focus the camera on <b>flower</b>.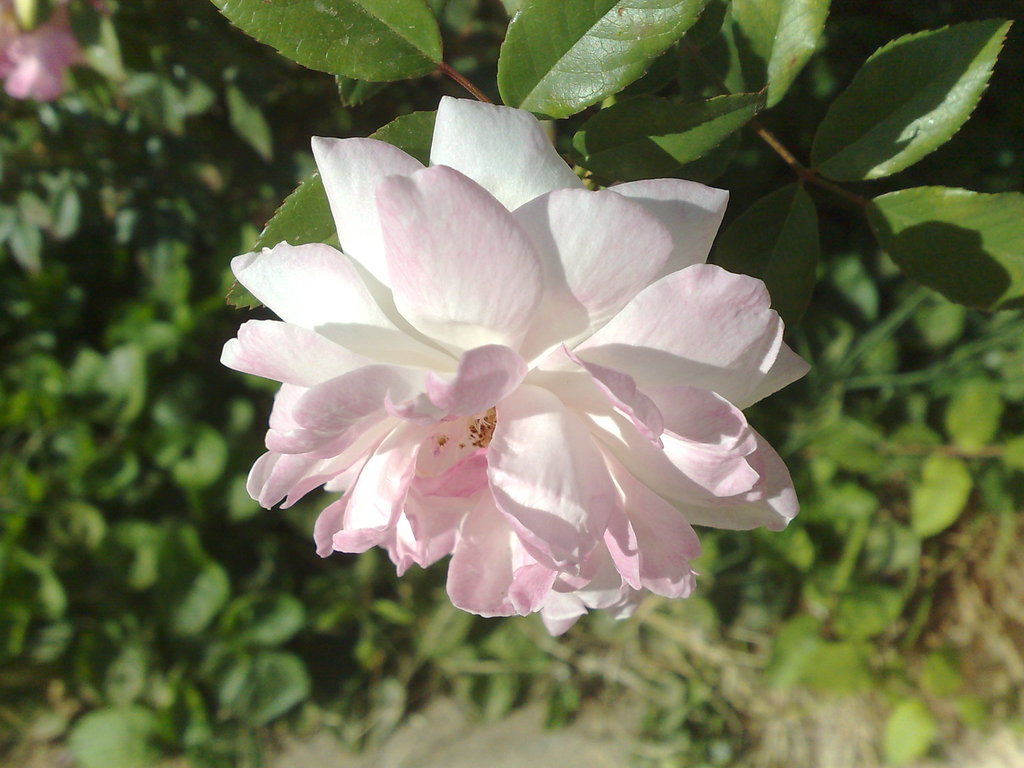
Focus region: [0,20,74,101].
